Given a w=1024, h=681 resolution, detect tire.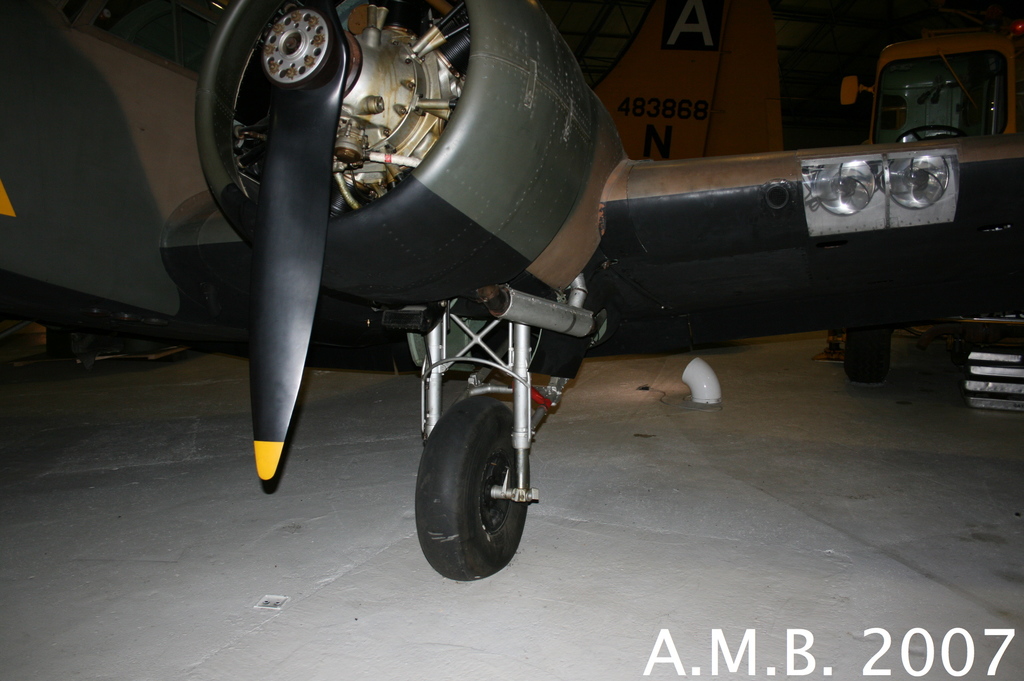
detection(844, 324, 890, 383).
